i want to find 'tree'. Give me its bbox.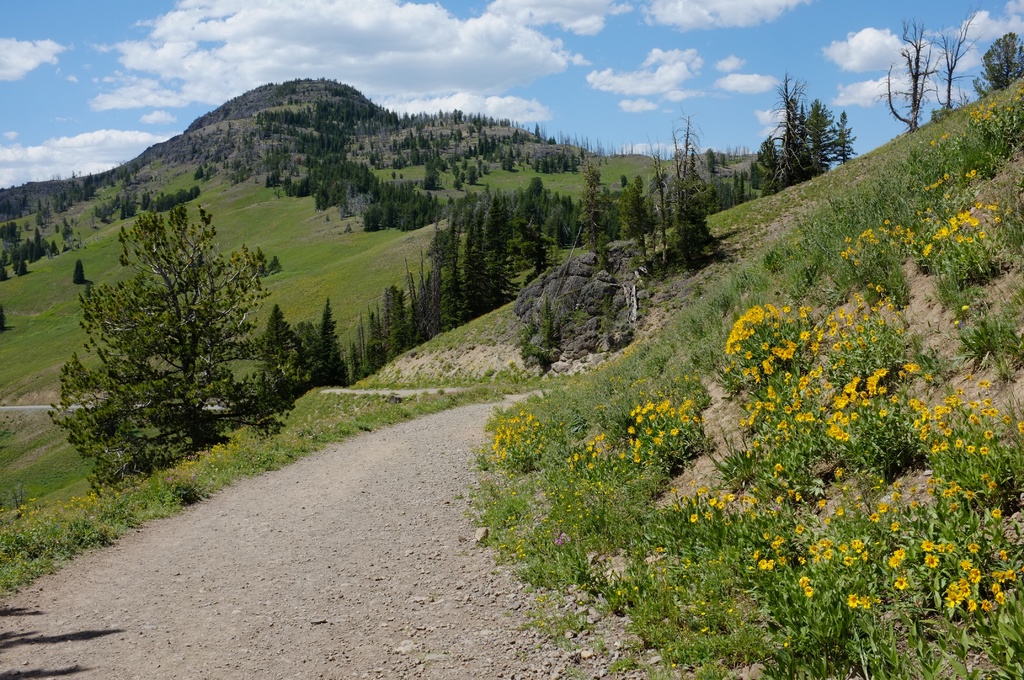
(875, 16, 940, 130).
